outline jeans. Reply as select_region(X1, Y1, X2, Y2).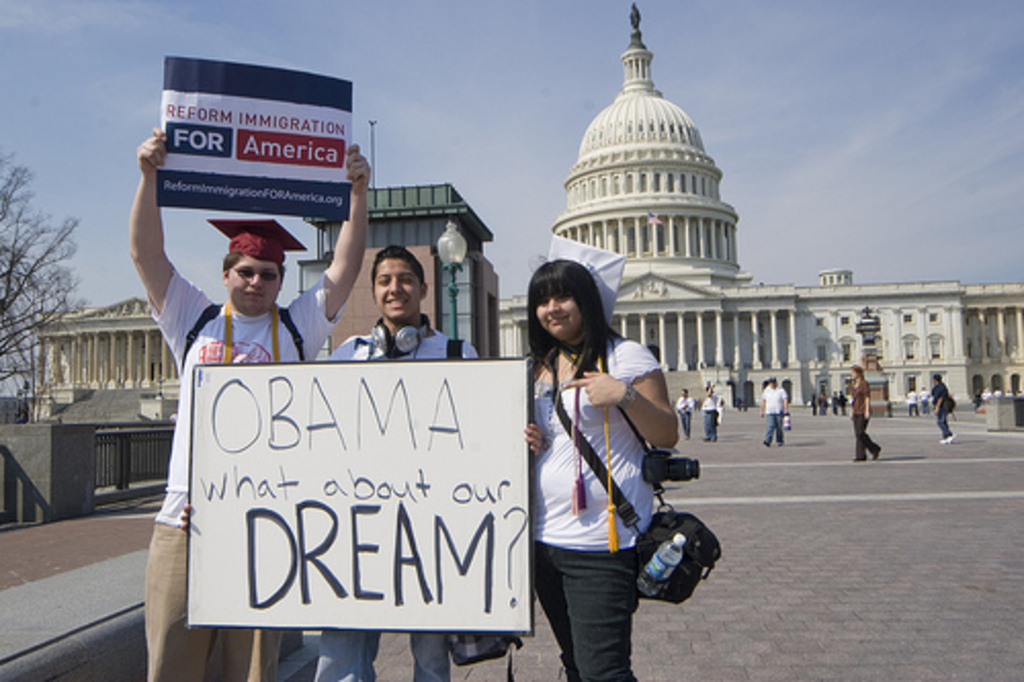
select_region(313, 627, 451, 680).
